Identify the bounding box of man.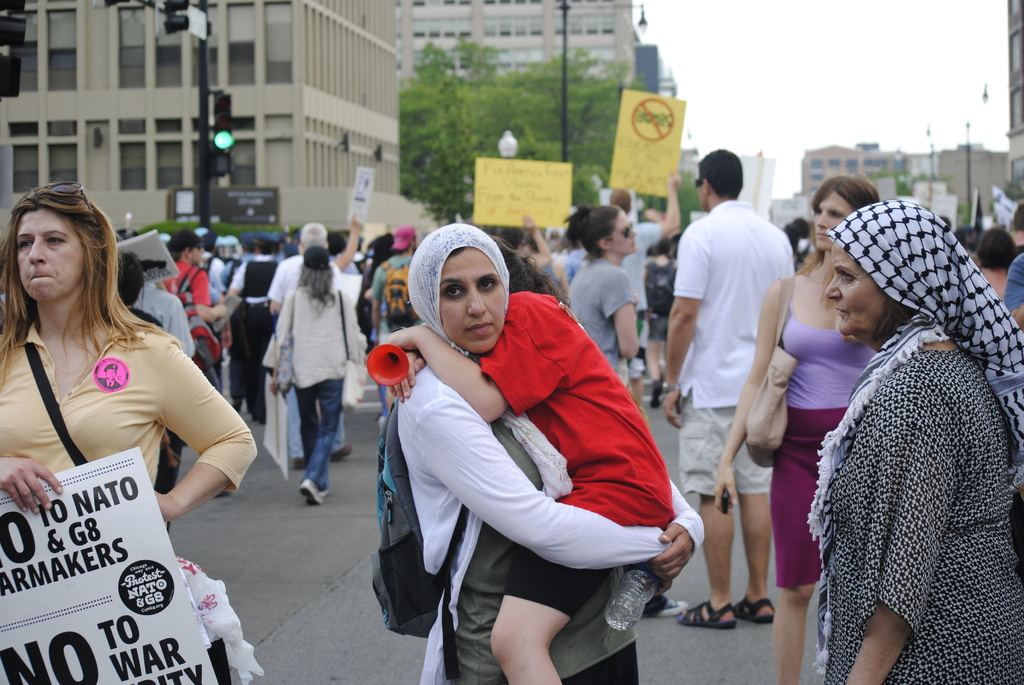
region(612, 168, 683, 311).
